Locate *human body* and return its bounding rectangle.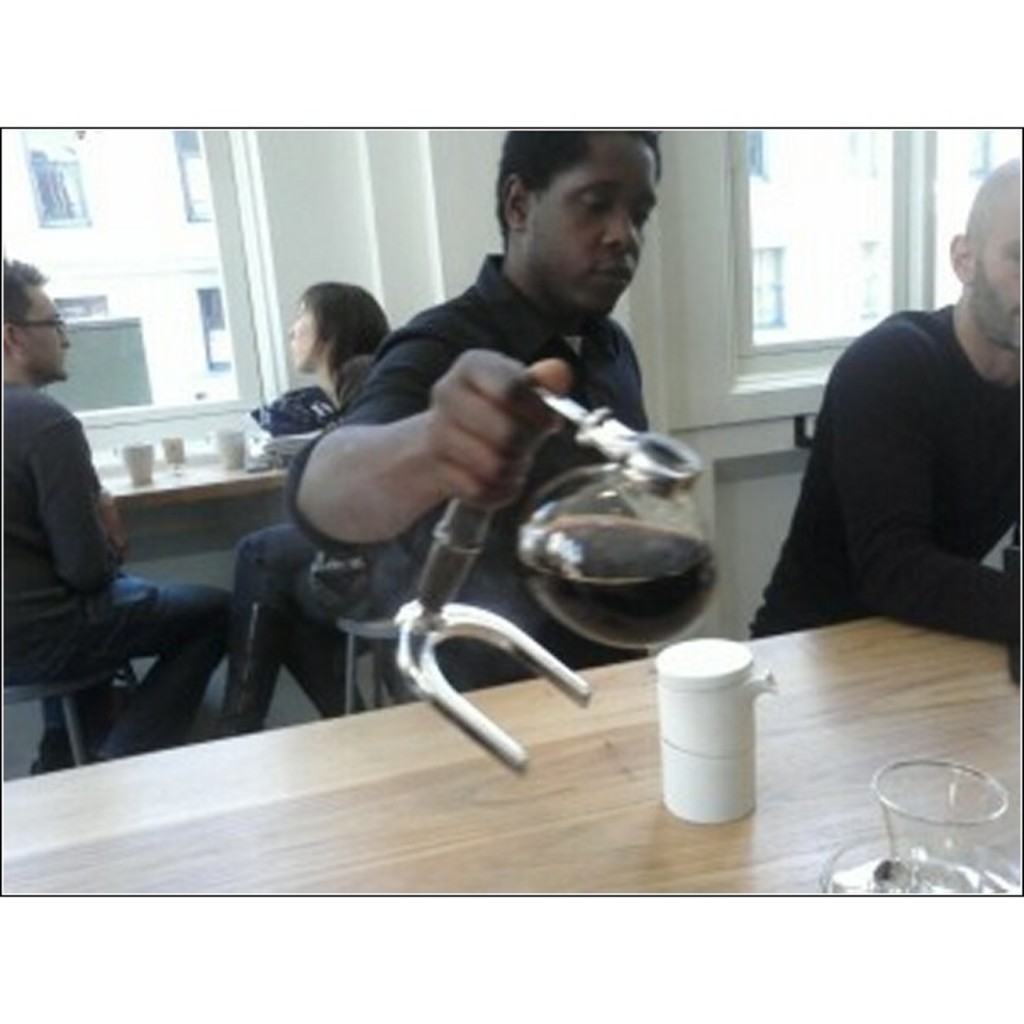
220 283 385 732.
